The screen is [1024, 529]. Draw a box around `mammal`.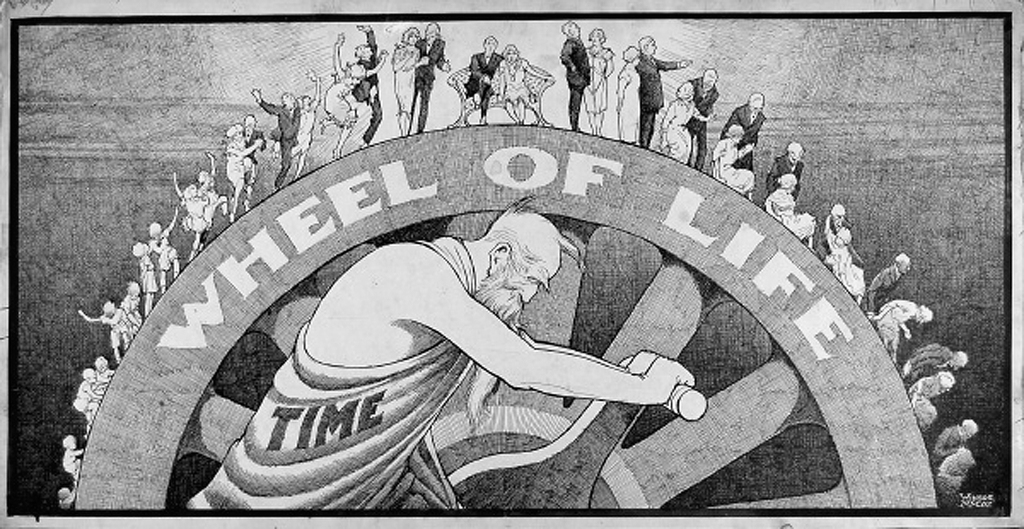
412:19:449:133.
